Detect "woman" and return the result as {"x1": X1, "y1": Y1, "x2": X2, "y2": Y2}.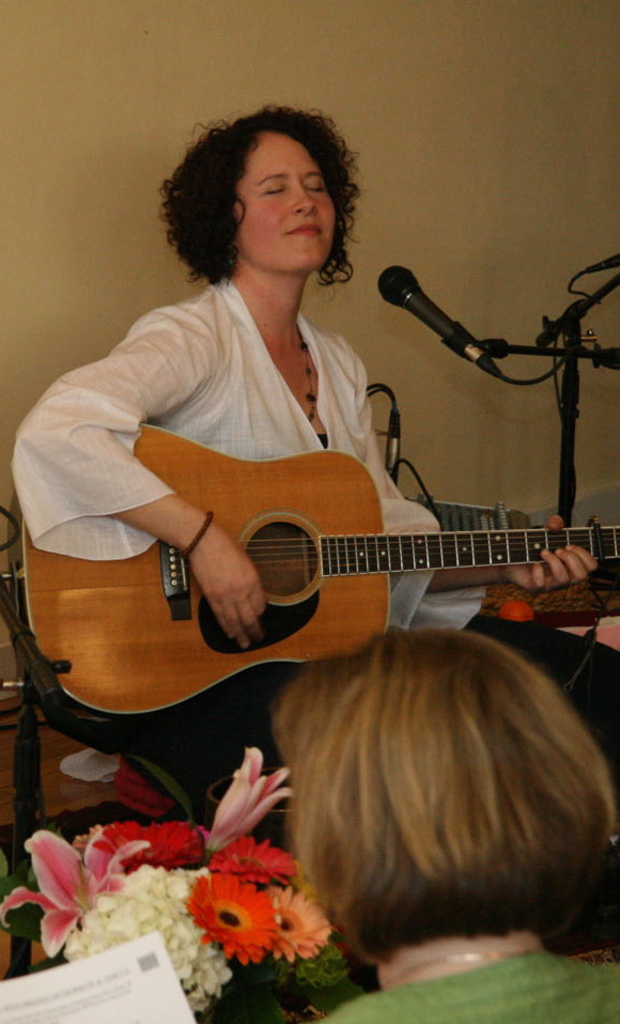
{"x1": 263, "y1": 632, "x2": 619, "y2": 1023}.
